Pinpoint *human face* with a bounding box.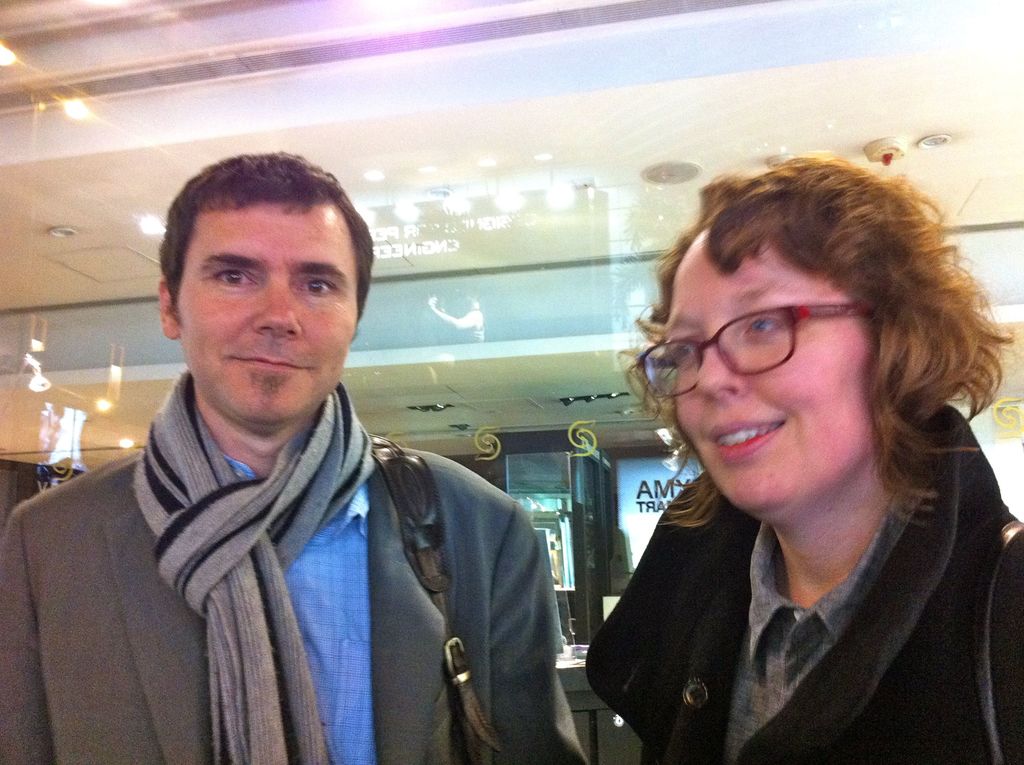
653,239,890,515.
